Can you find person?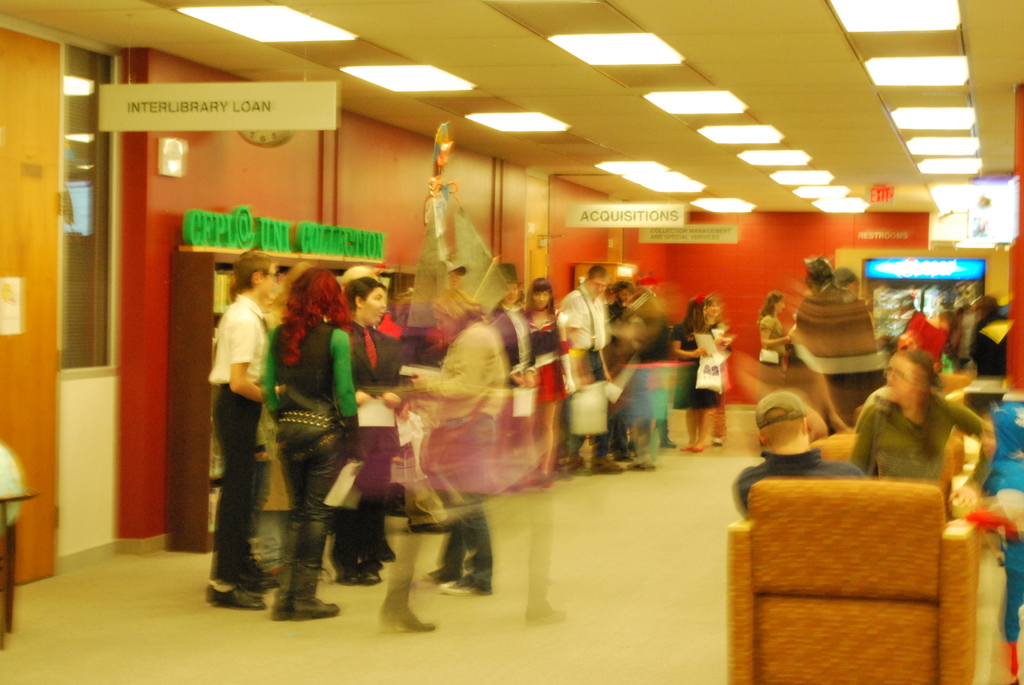
Yes, bounding box: box(330, 274, 408, 588).
